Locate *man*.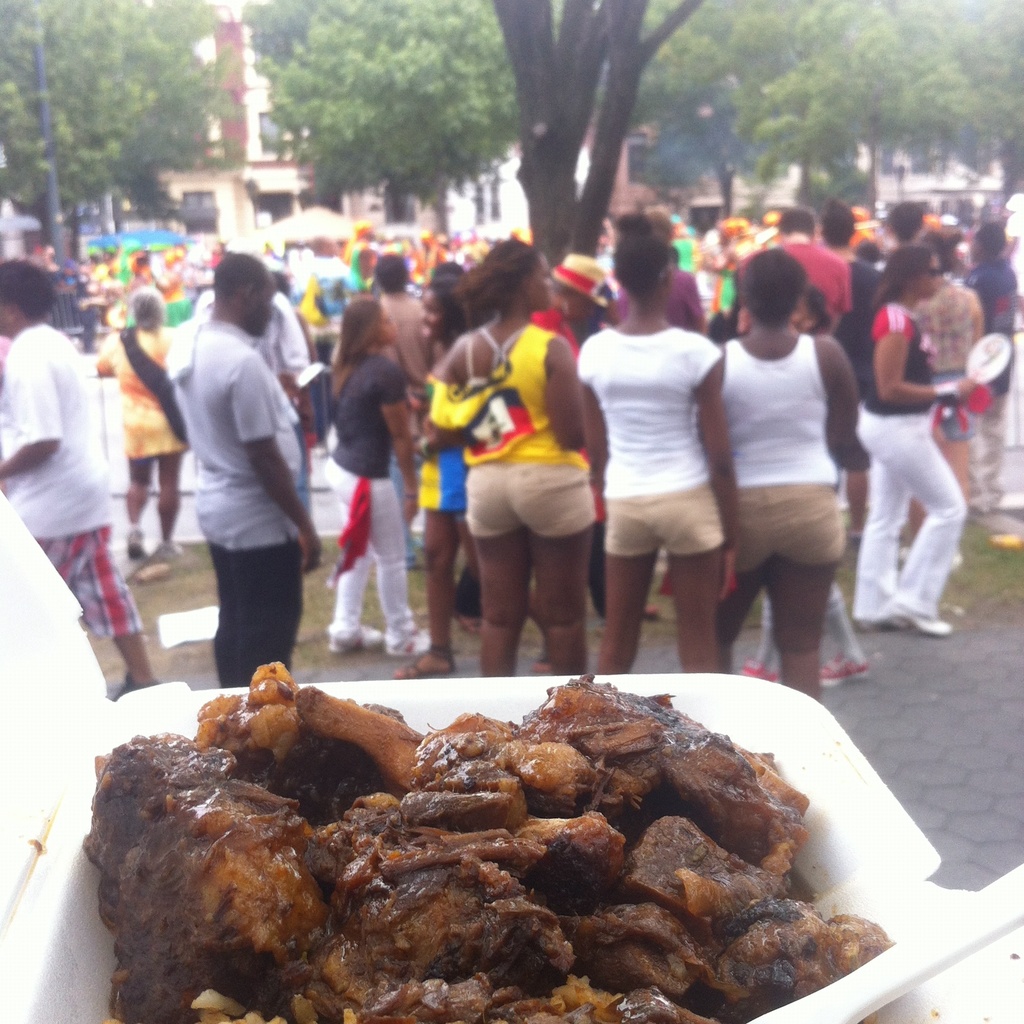
Bounding box: [163,253,328,691].
